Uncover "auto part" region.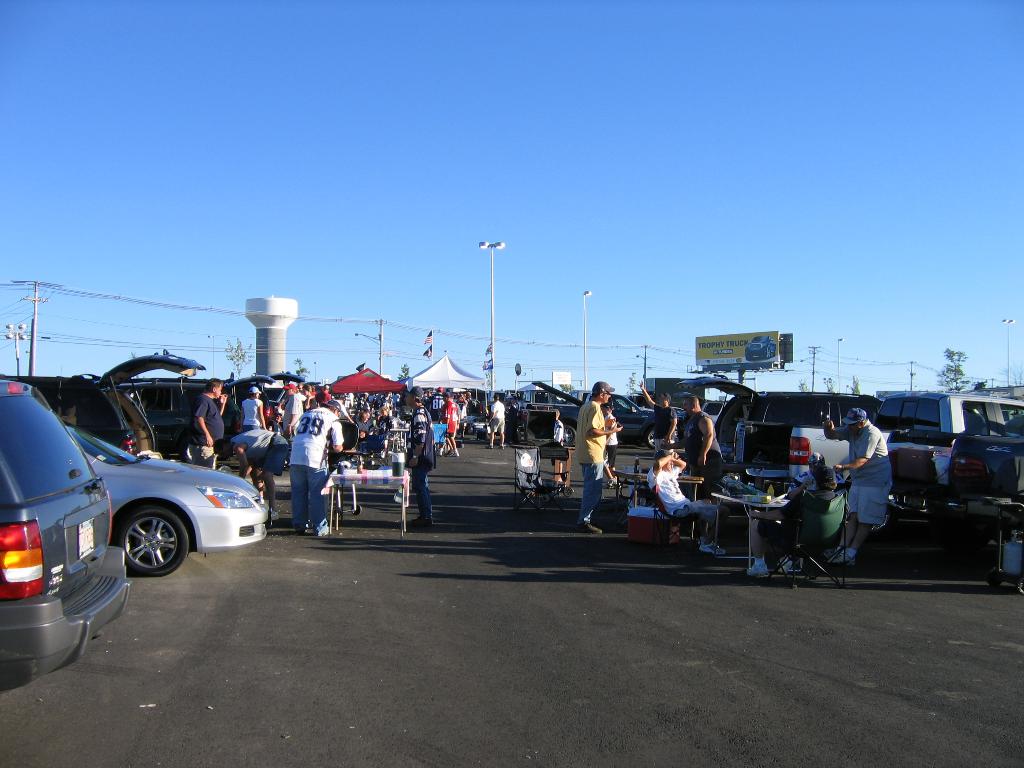
Uncovered: 66/419/263/577.
